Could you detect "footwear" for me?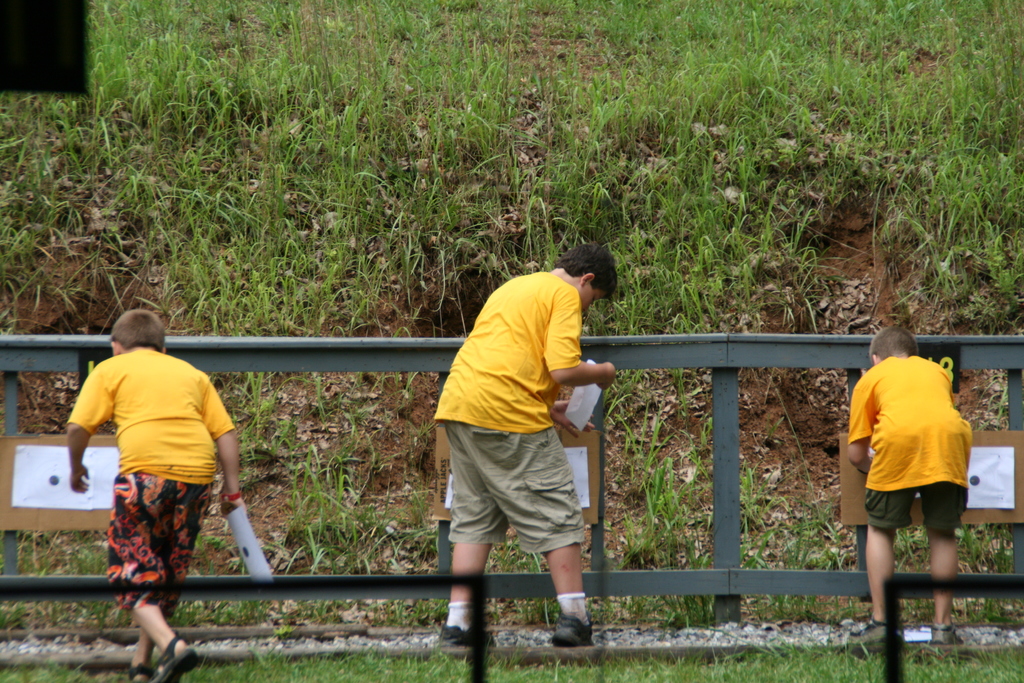
Detection result: [x1=845, y1=614, x2=905, y2=641].
